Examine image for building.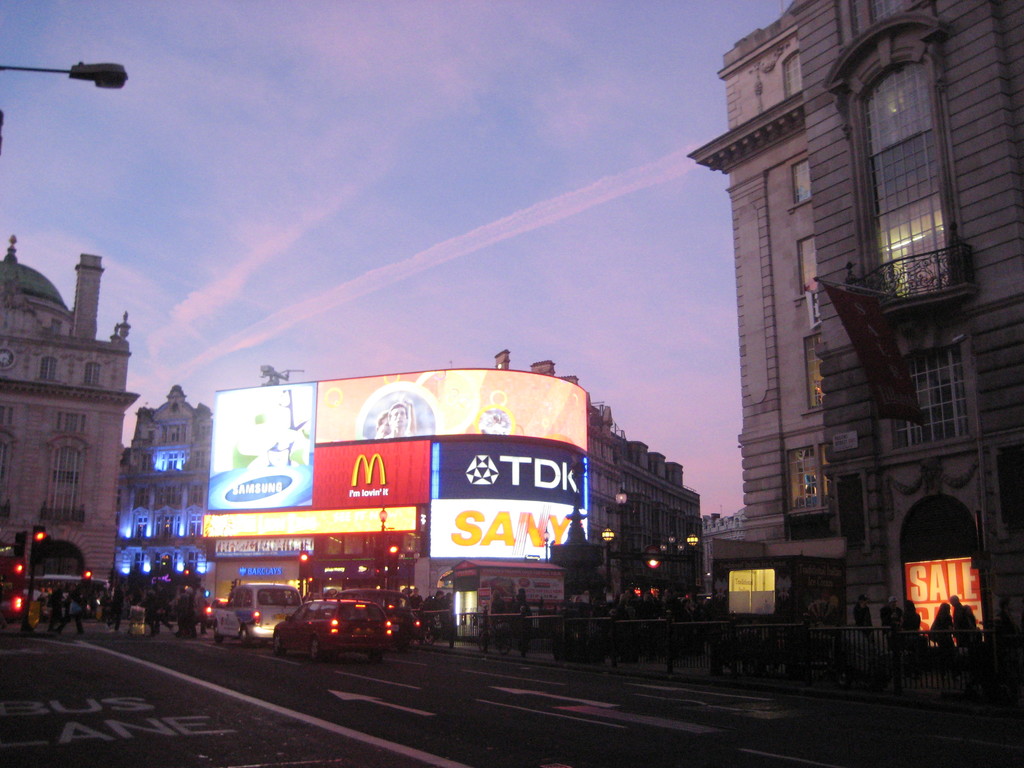
Examination result: [left=682, top=0, right=1023, bottom=691].
